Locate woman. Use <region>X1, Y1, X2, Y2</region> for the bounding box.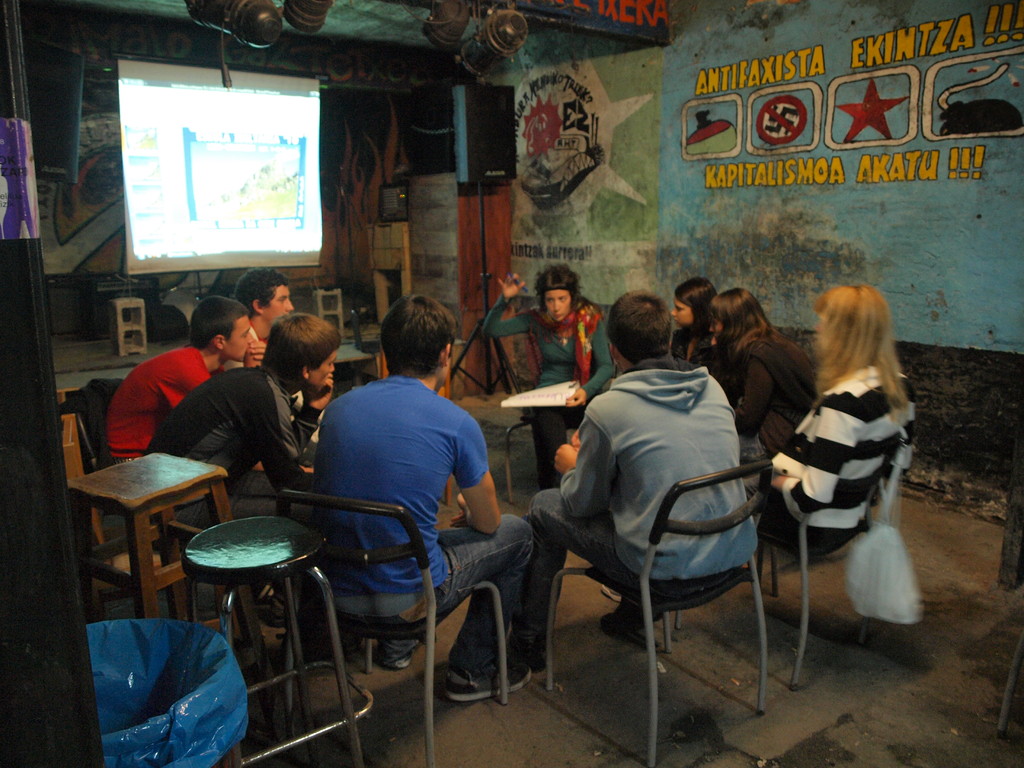
<region>742, 276, 918, 567</region>.
